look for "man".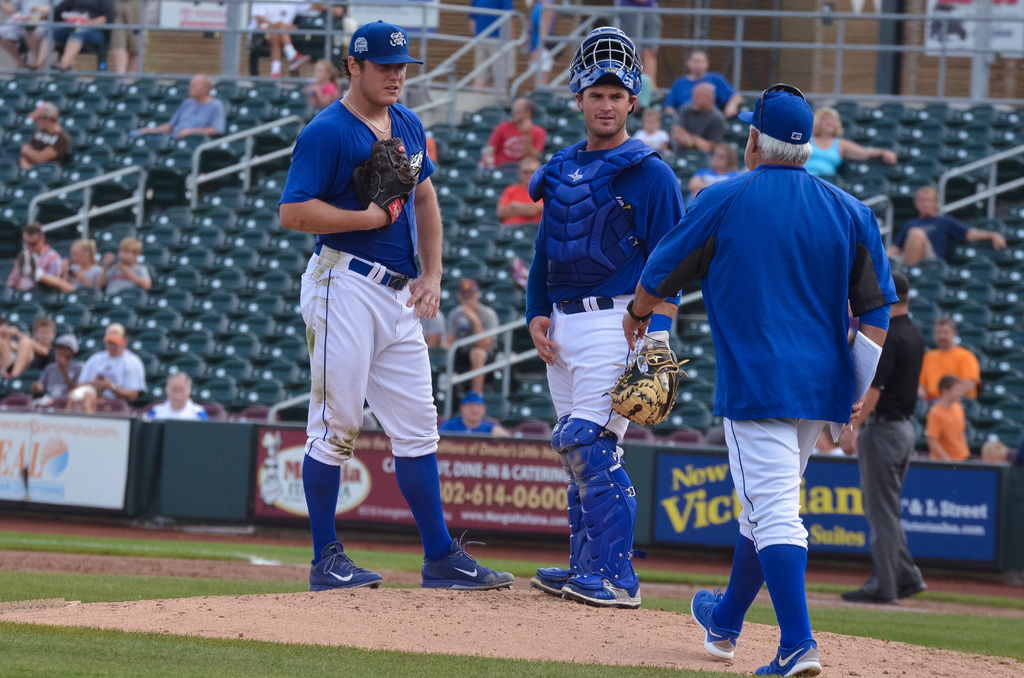
Found: [811,424,845,455].
